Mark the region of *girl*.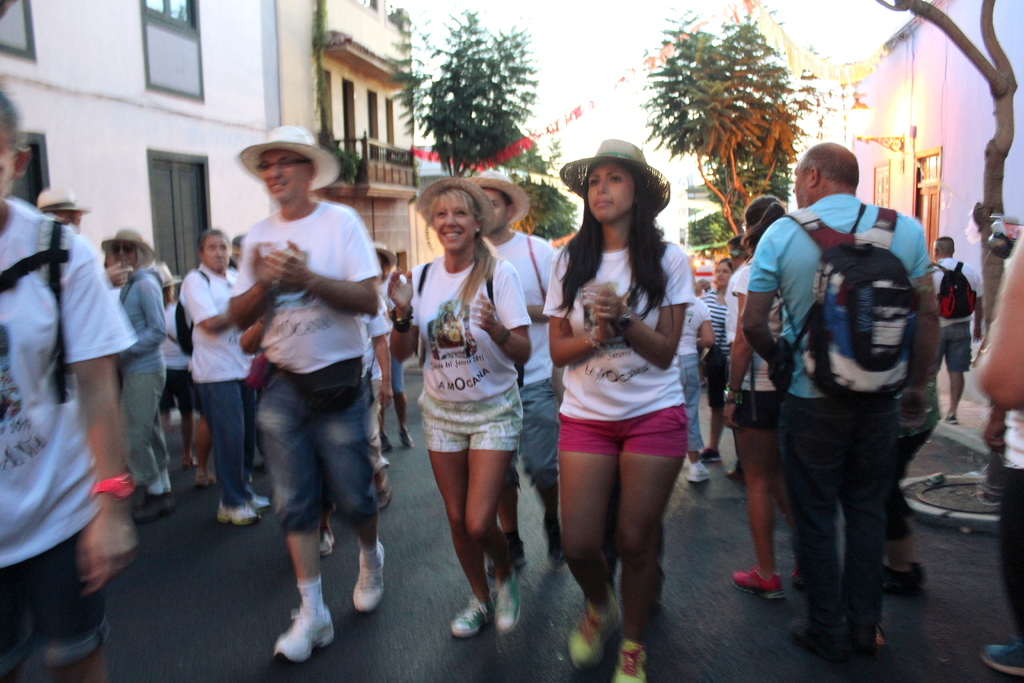
Region: bbox=[537, 136, 696, 682].
